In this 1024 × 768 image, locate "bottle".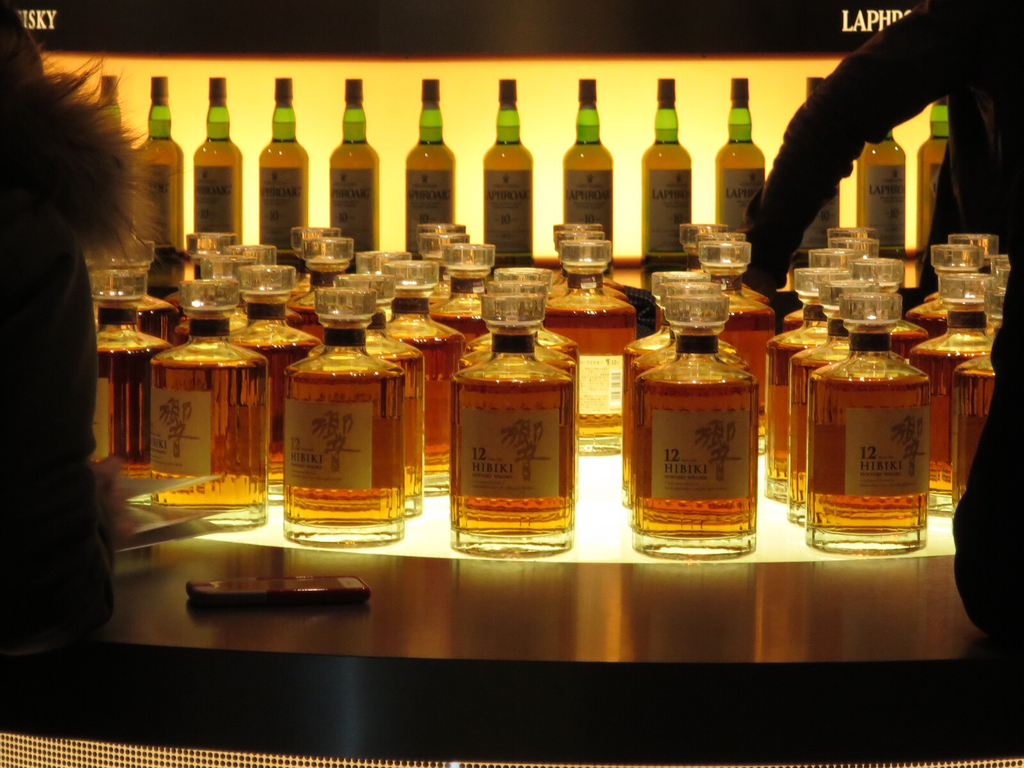
Bounding box: (left=328, top=81, right=379, bottom=272).
